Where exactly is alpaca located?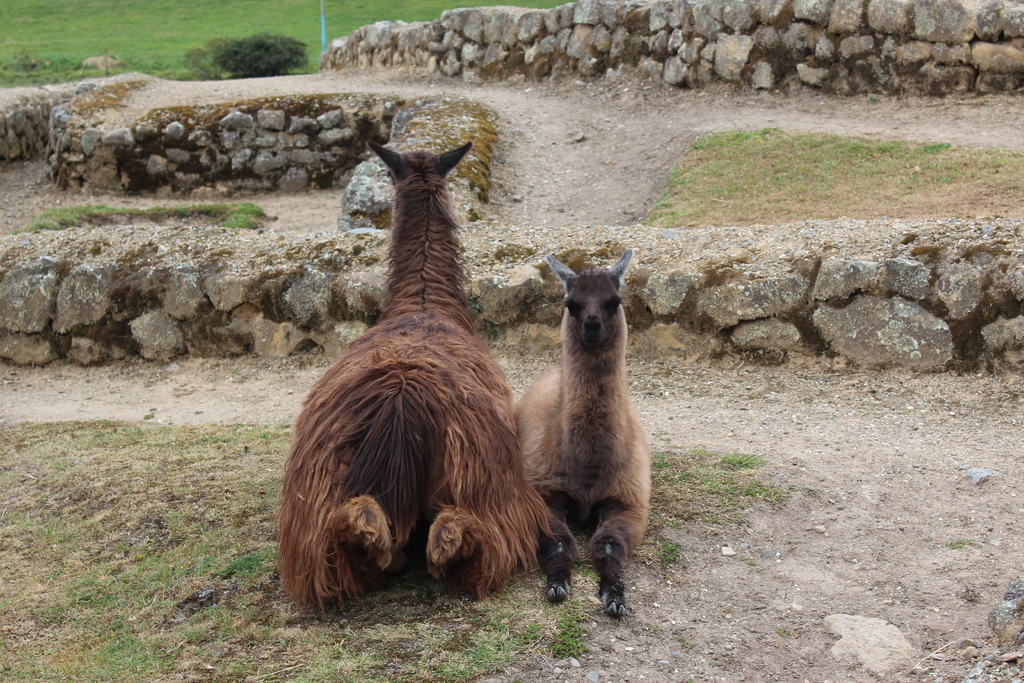
Its bounding box is 511/249/656/620.
